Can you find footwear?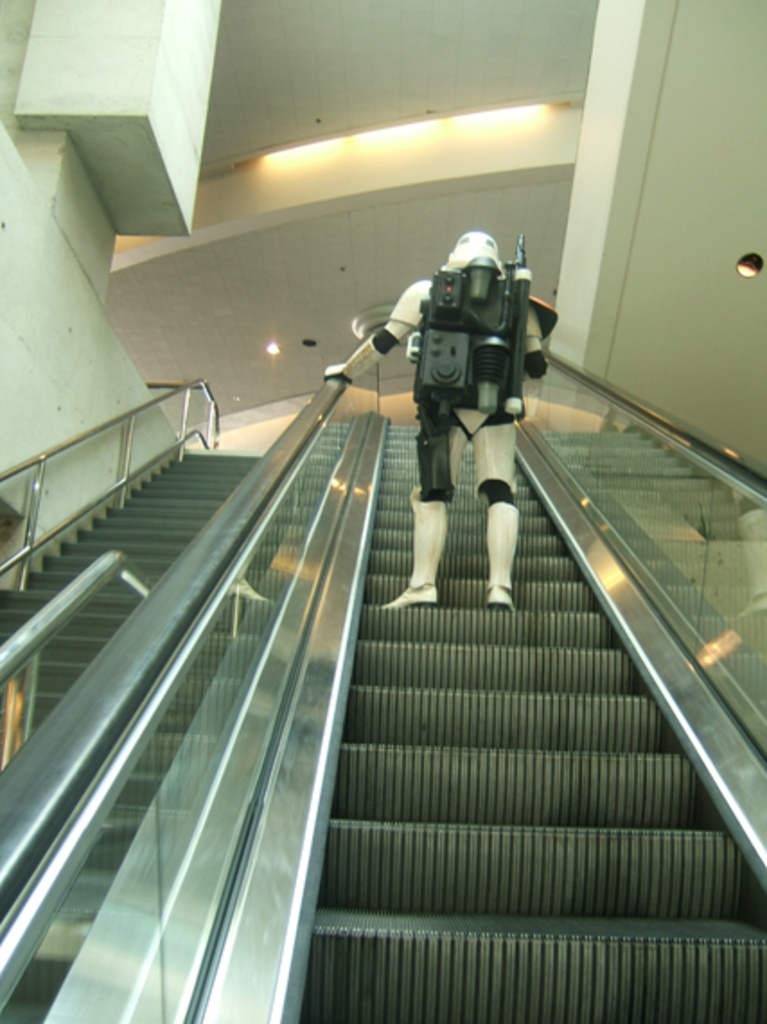
Yes, bounding box: {"left": 489, "top": 584, "right": 512, "bottom": 607}.
